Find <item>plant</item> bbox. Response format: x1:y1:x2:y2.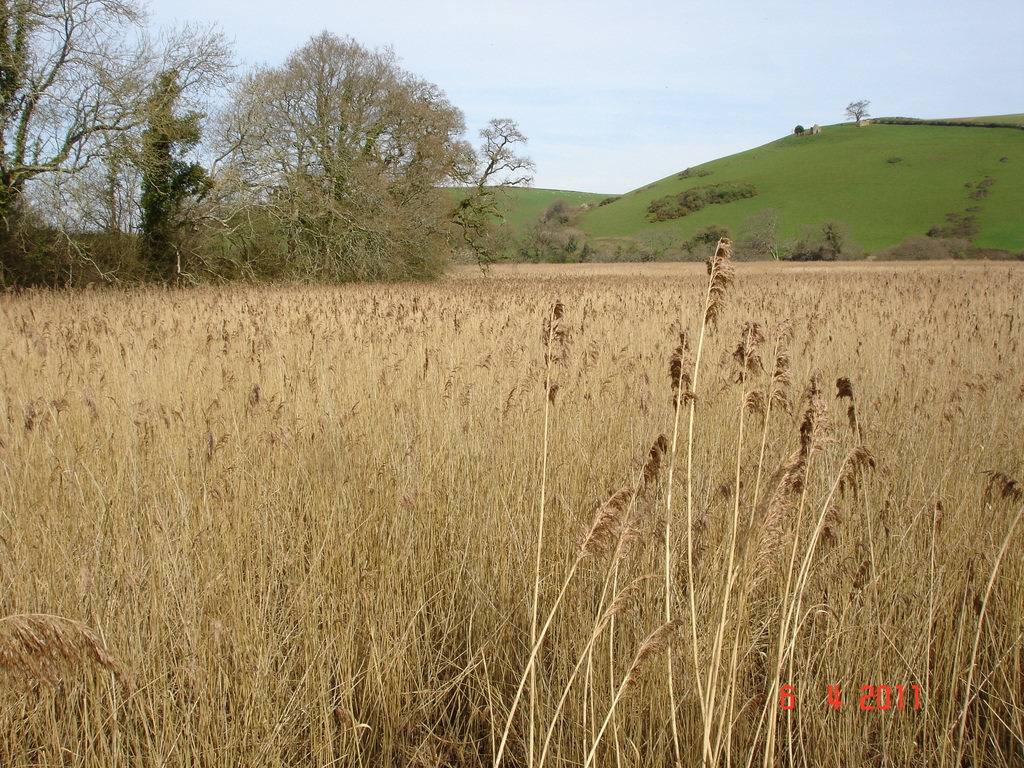
524:196:589:270.
